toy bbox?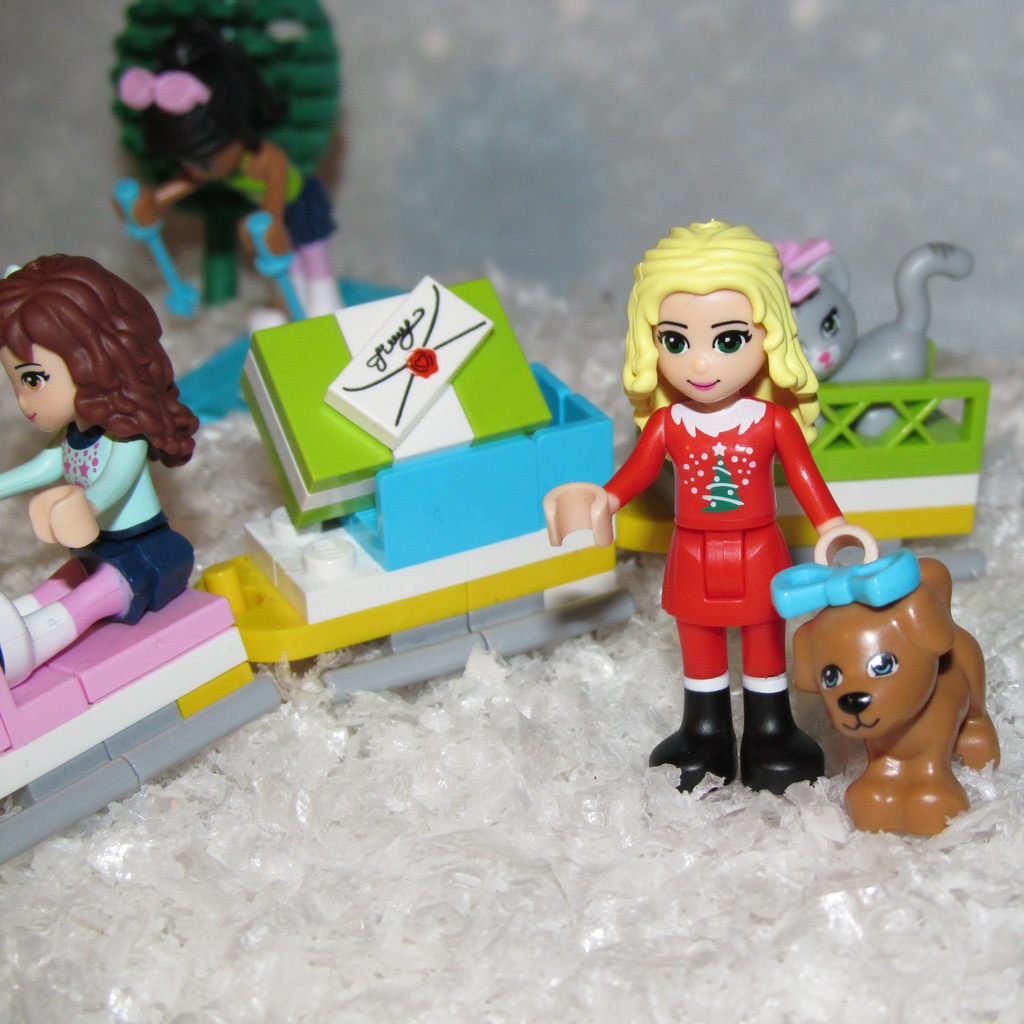
select_region(114, 9, 401, 424)
